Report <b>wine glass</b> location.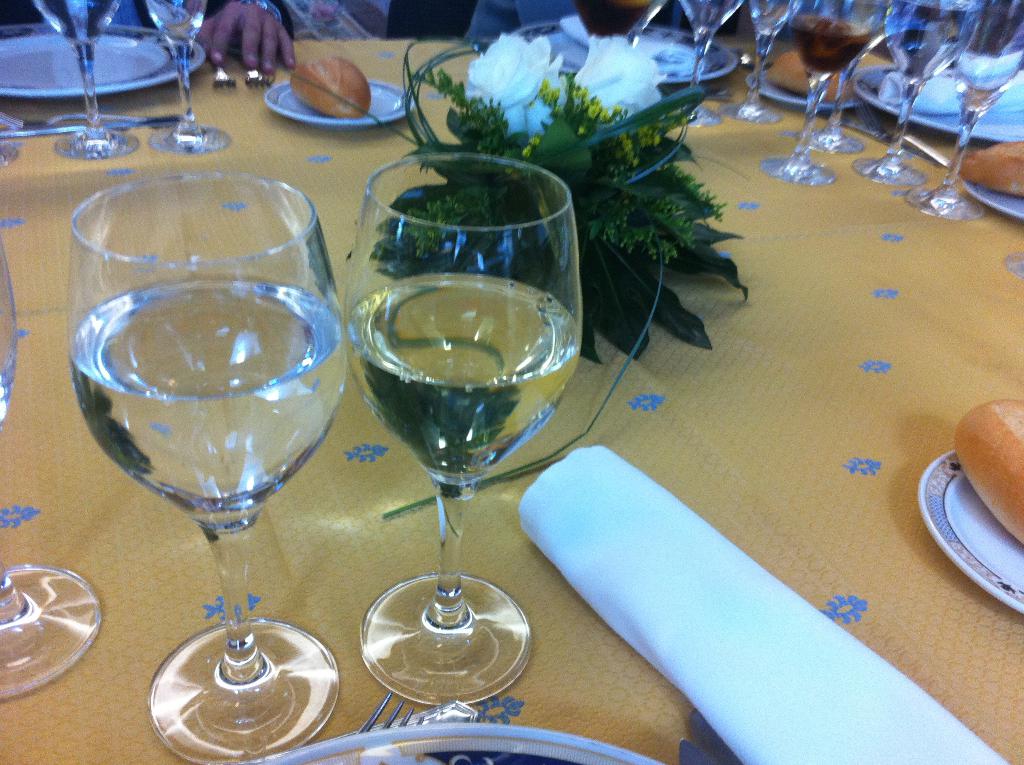
Report: 793,0,918,152.
